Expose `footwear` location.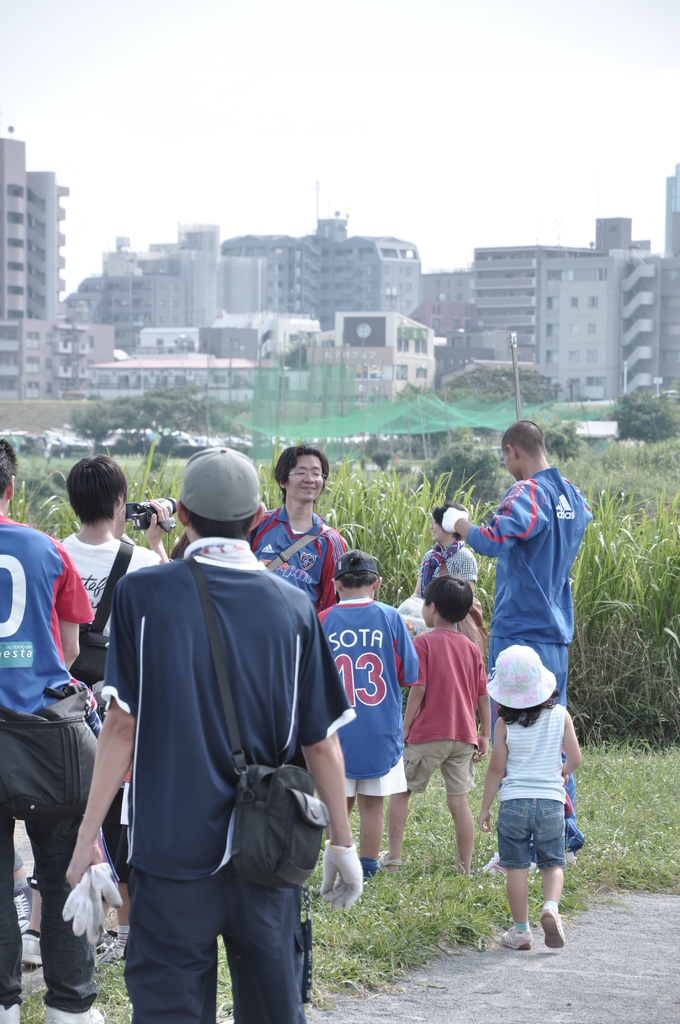
Exposed at {"x1": 15, "y1": 933, "x2": 49, "y2": 964}.
